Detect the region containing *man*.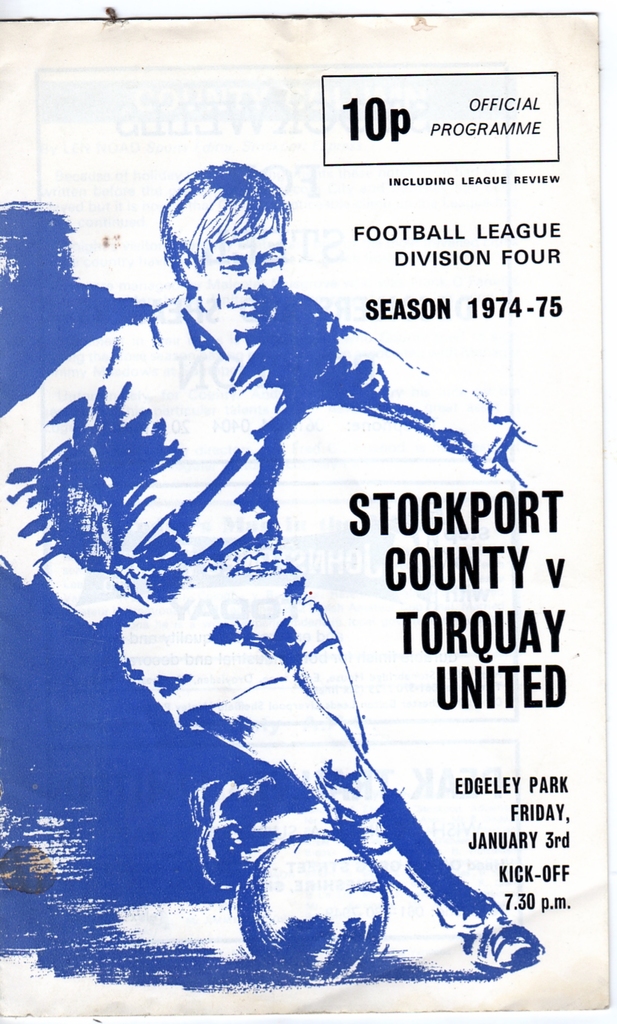
[55, 173, 524, 942].
